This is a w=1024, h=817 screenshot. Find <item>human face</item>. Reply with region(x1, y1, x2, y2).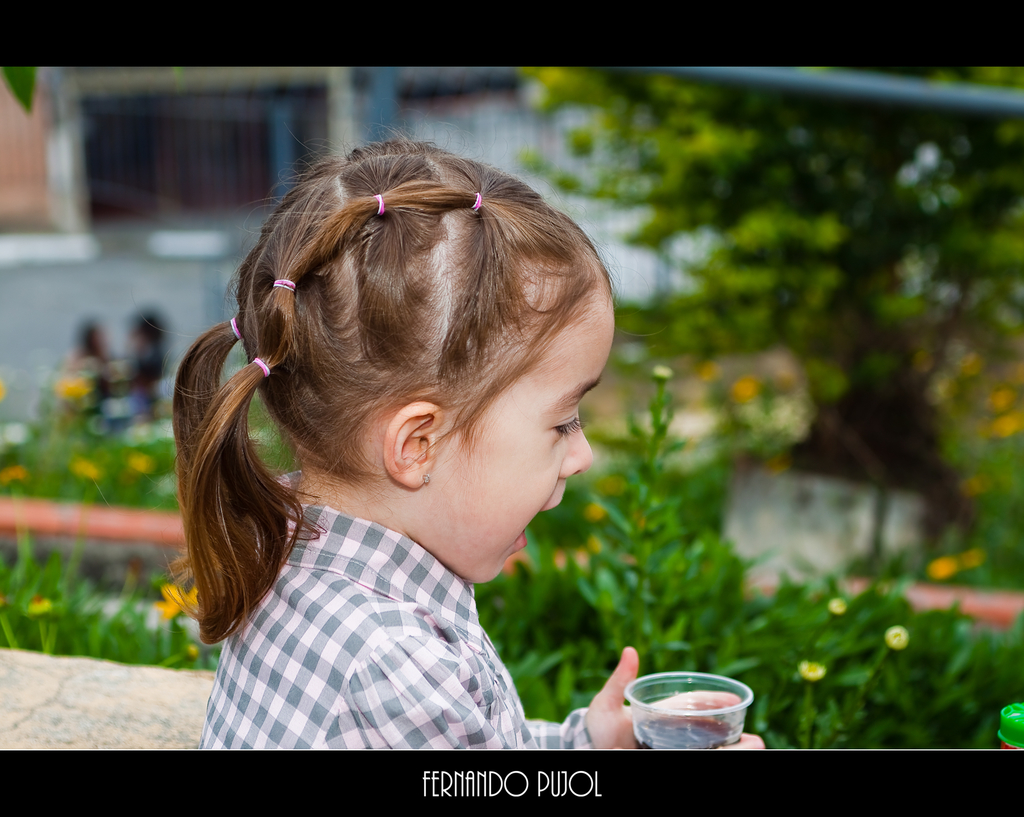
region(429, 266, 602, 586).
